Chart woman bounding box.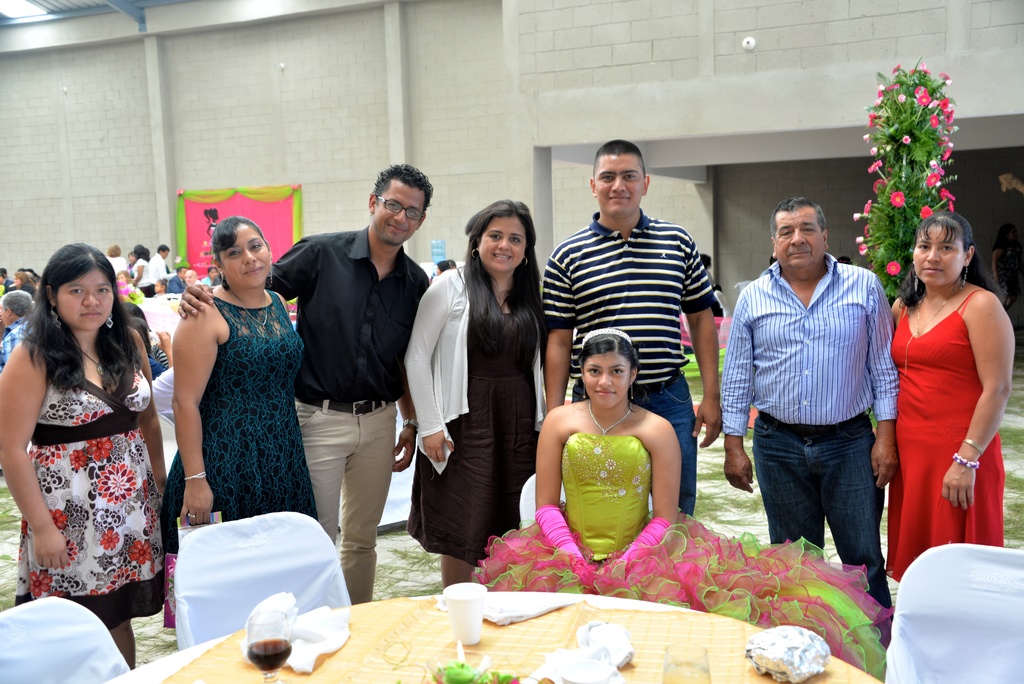
Charted: pyautogui.locateOnScreen(7, 216, 181, 670).
